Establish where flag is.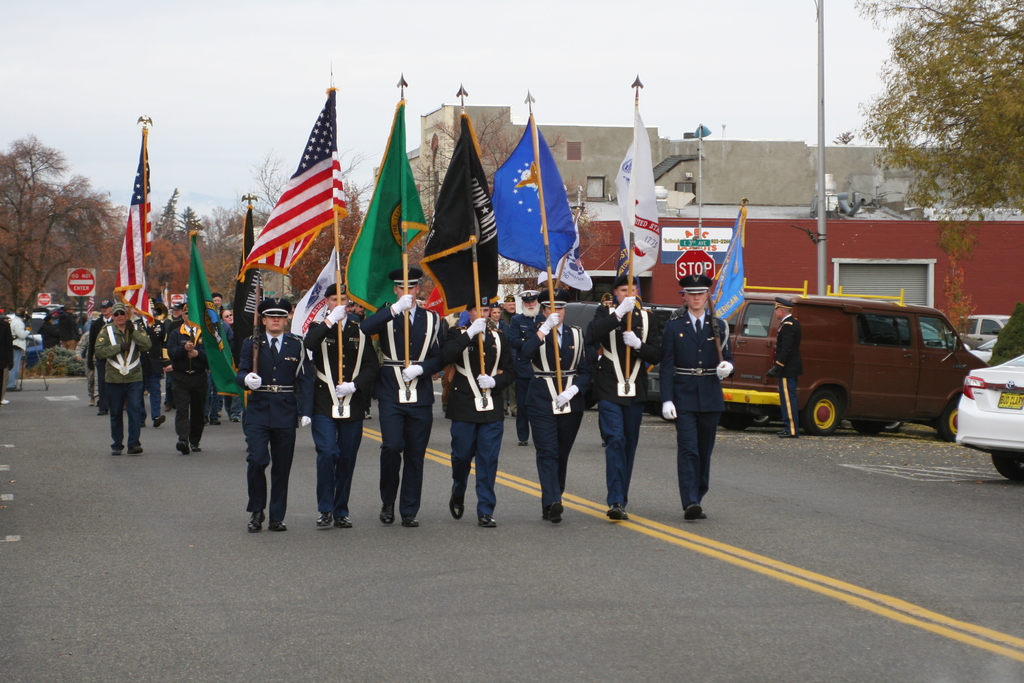
Established at region(536, 208, 596, 292).
